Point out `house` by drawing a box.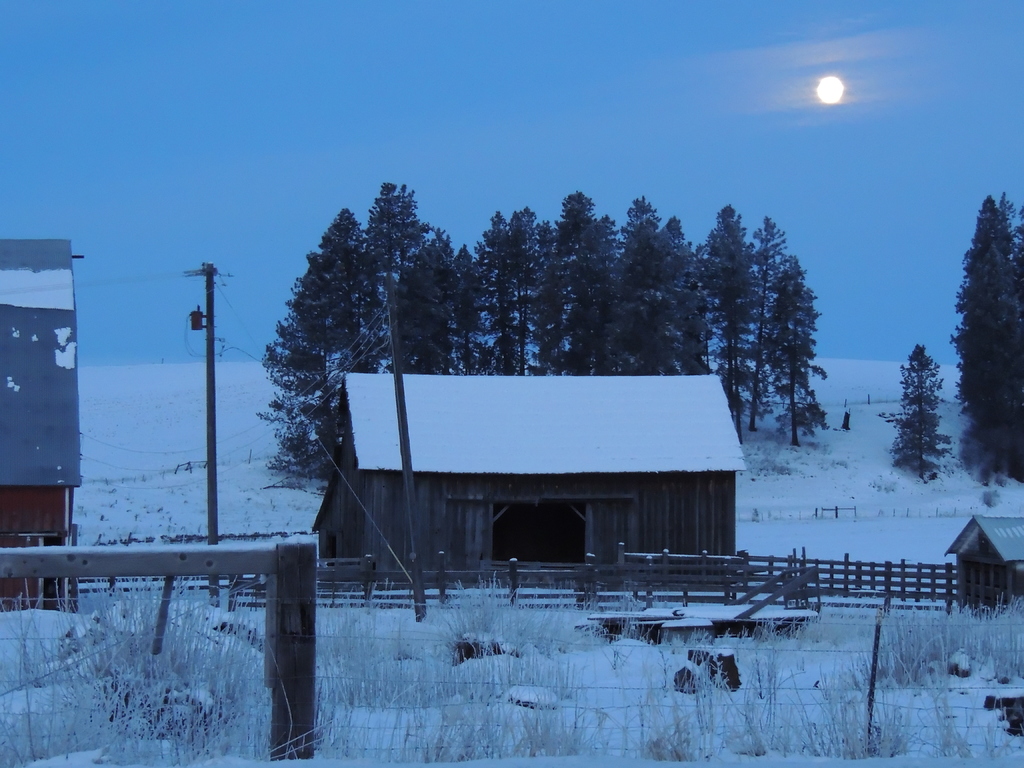
313 364 762 584.
